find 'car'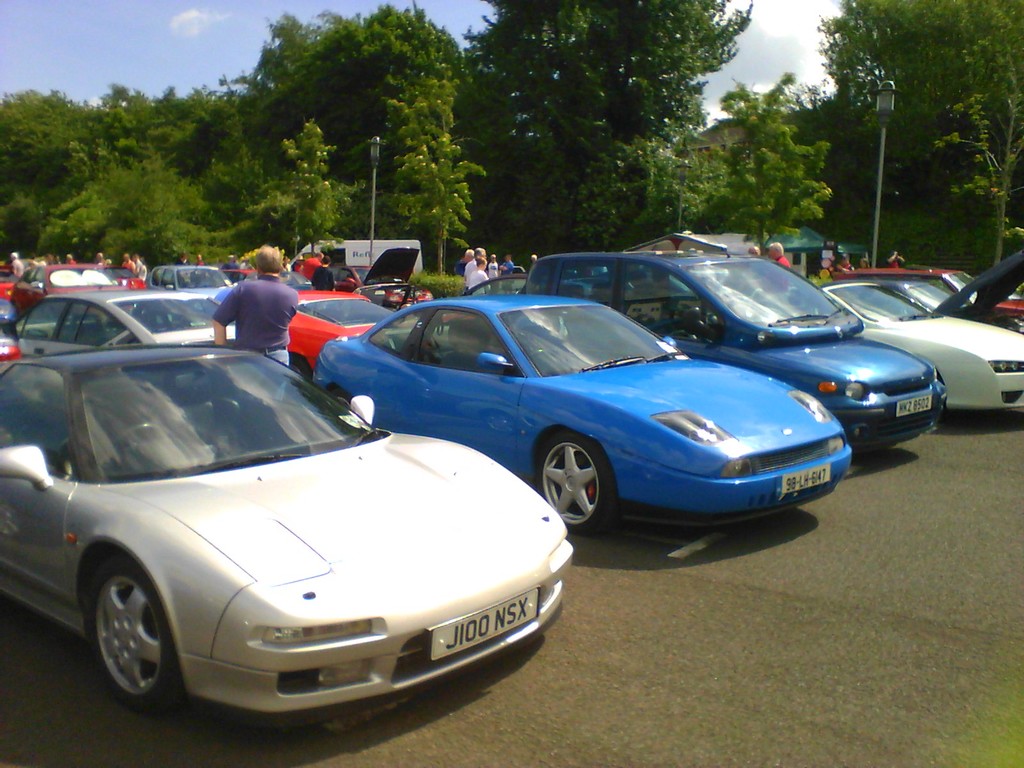
<region>0, 346, 571, 719</region>
